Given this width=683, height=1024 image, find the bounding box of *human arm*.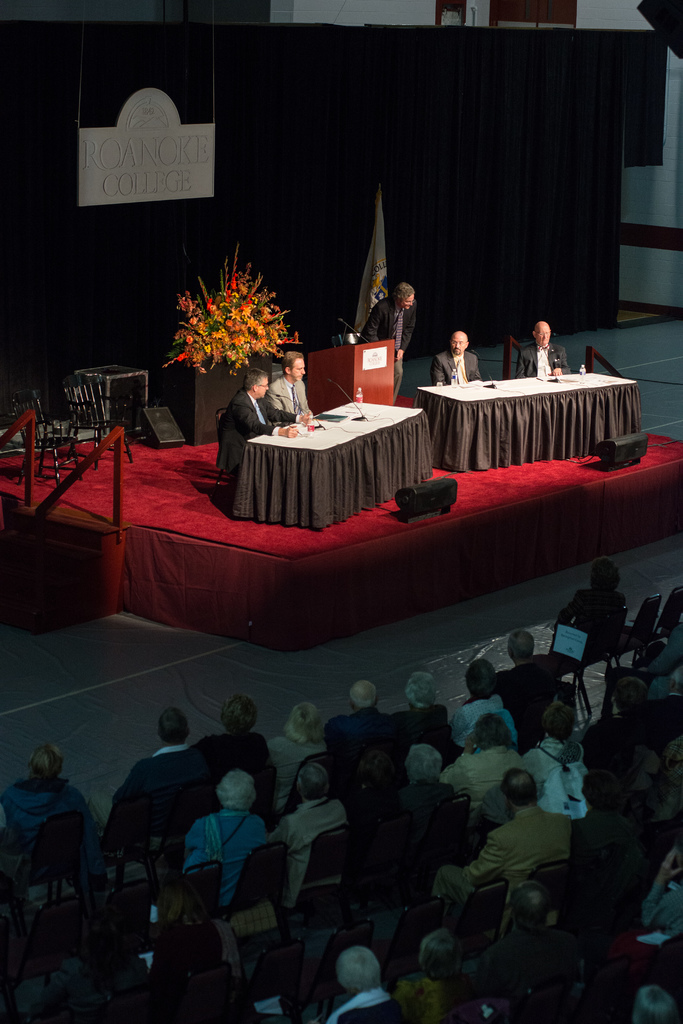
394:302:422:362.
